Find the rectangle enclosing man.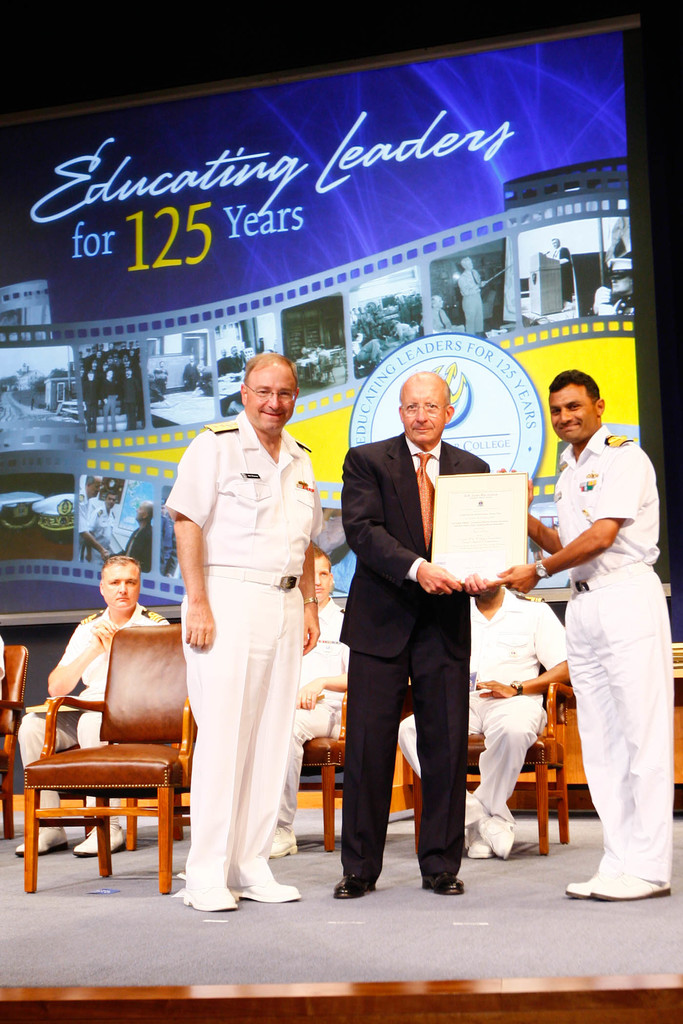
{"x1": 77, "y1": 473, "x2": 110, "y2": 564}.
